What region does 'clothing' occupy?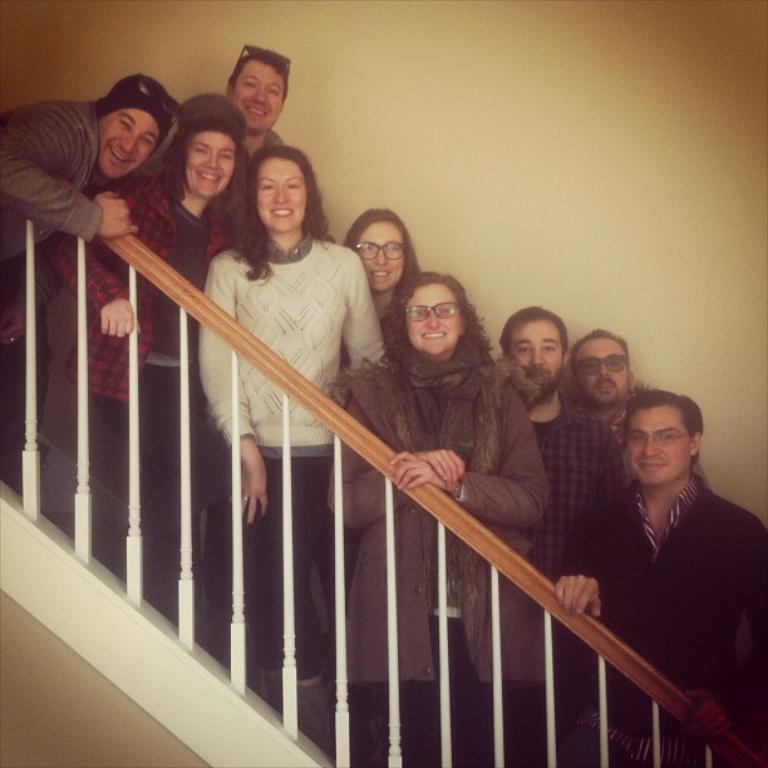
<bbox>561, 473, 767, 767</bbox>.
